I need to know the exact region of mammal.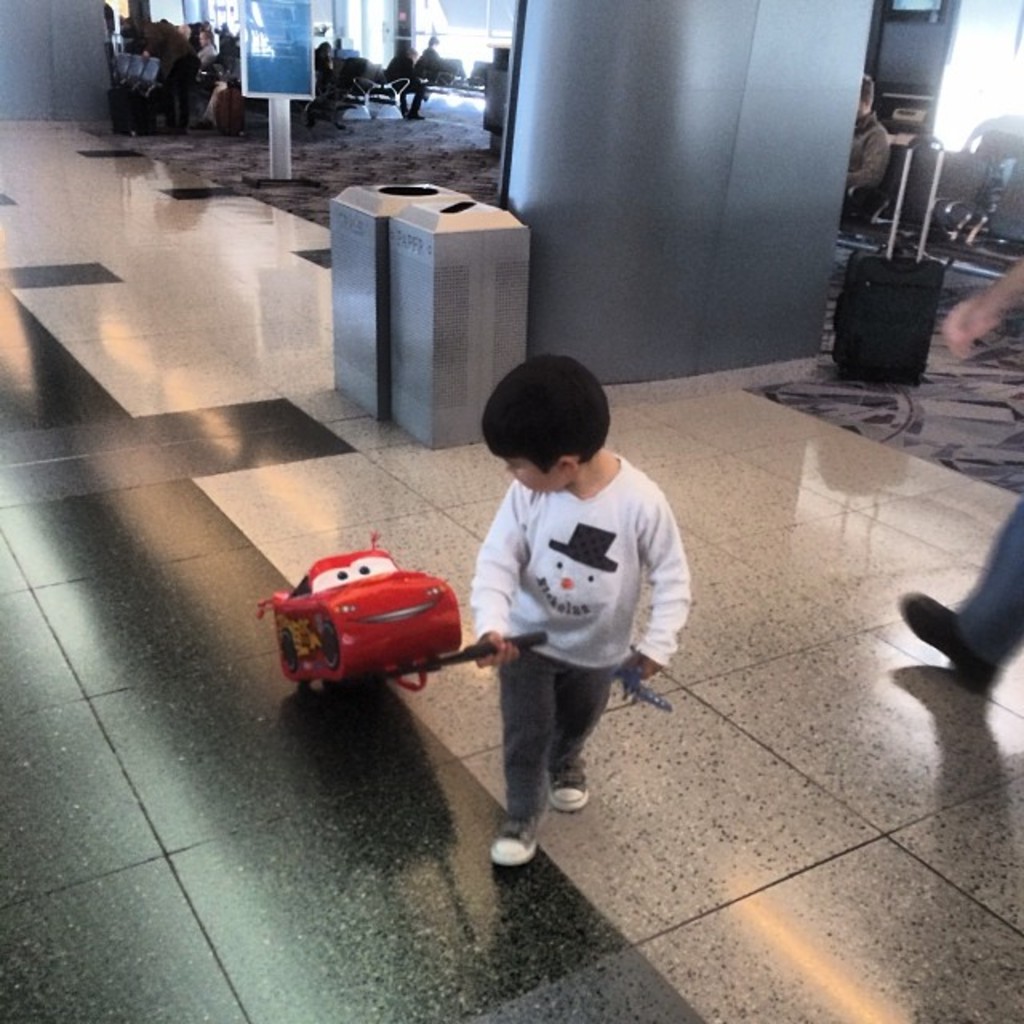
Region: (411,29,448,88).
